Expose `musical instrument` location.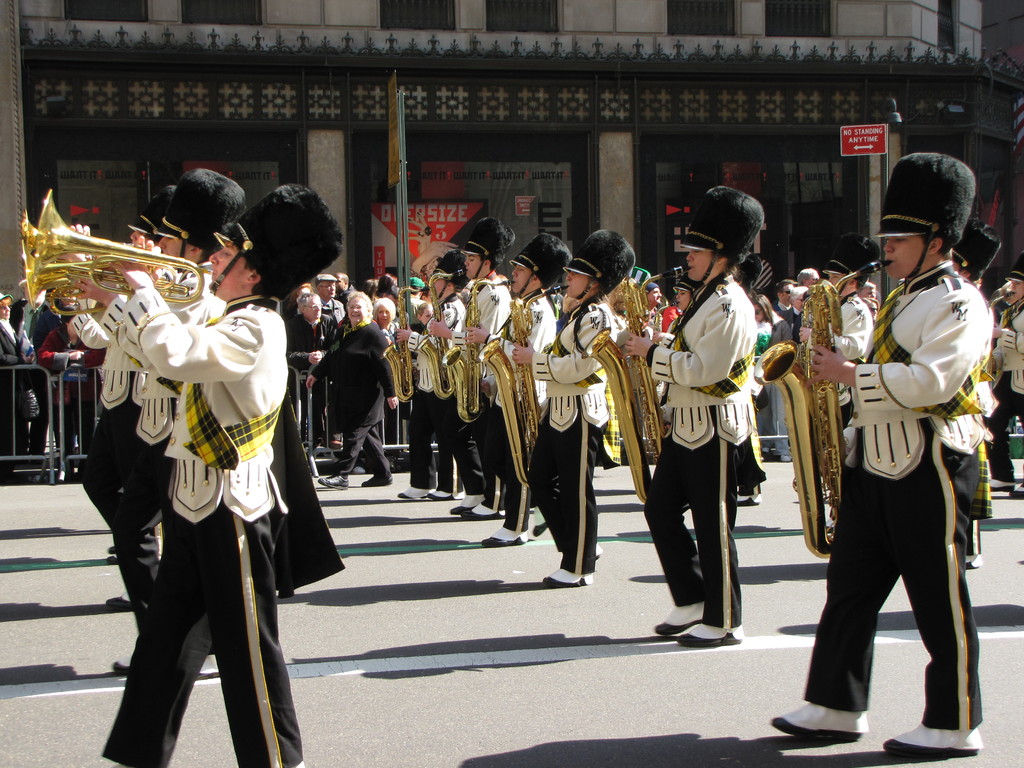
Exposed at [577, 266, 694, 512].
